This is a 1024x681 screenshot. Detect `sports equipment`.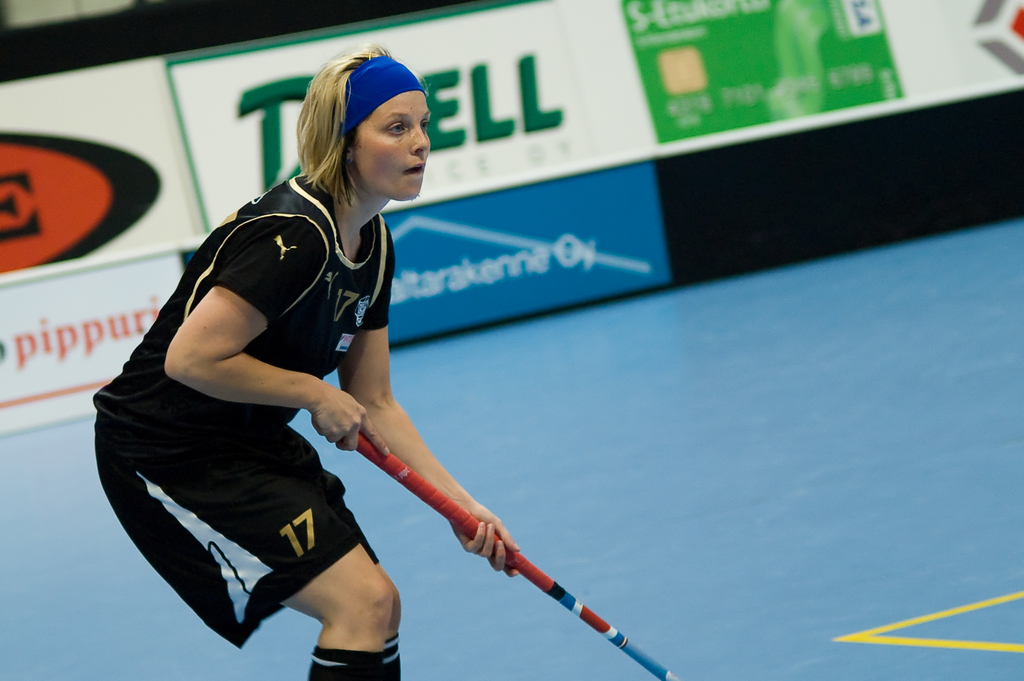
region(91, 176, 390, 434).
